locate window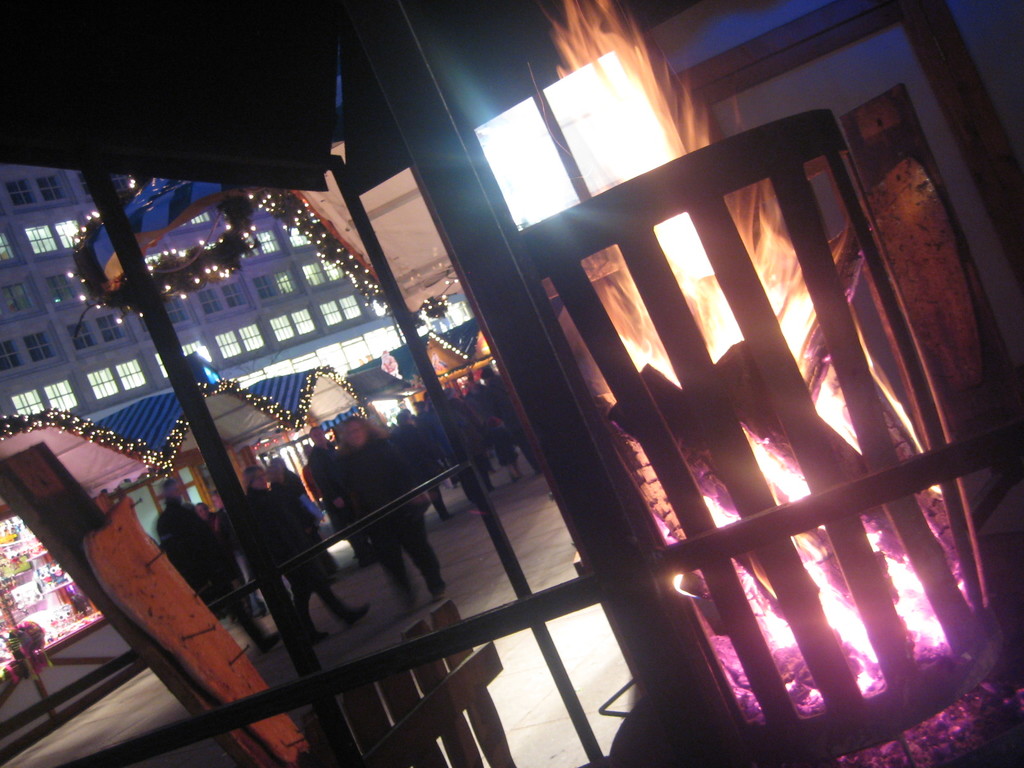
BBox(182, 342, 218, 375)
